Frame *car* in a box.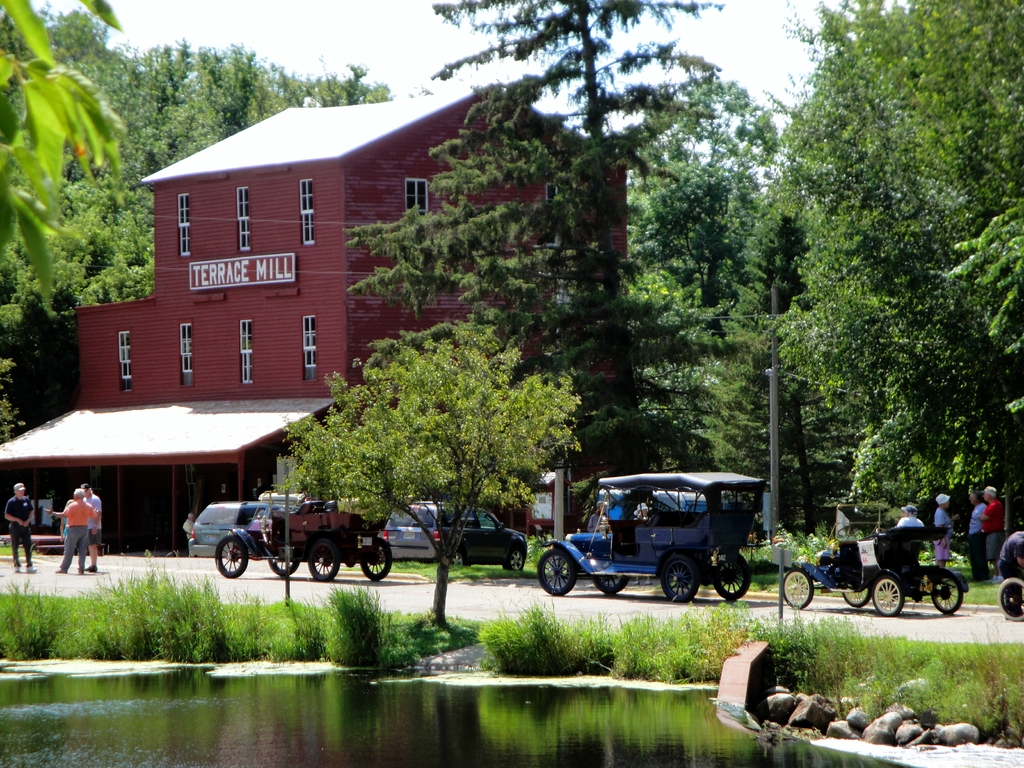
<region>786, 518, 964, 620</region>.
